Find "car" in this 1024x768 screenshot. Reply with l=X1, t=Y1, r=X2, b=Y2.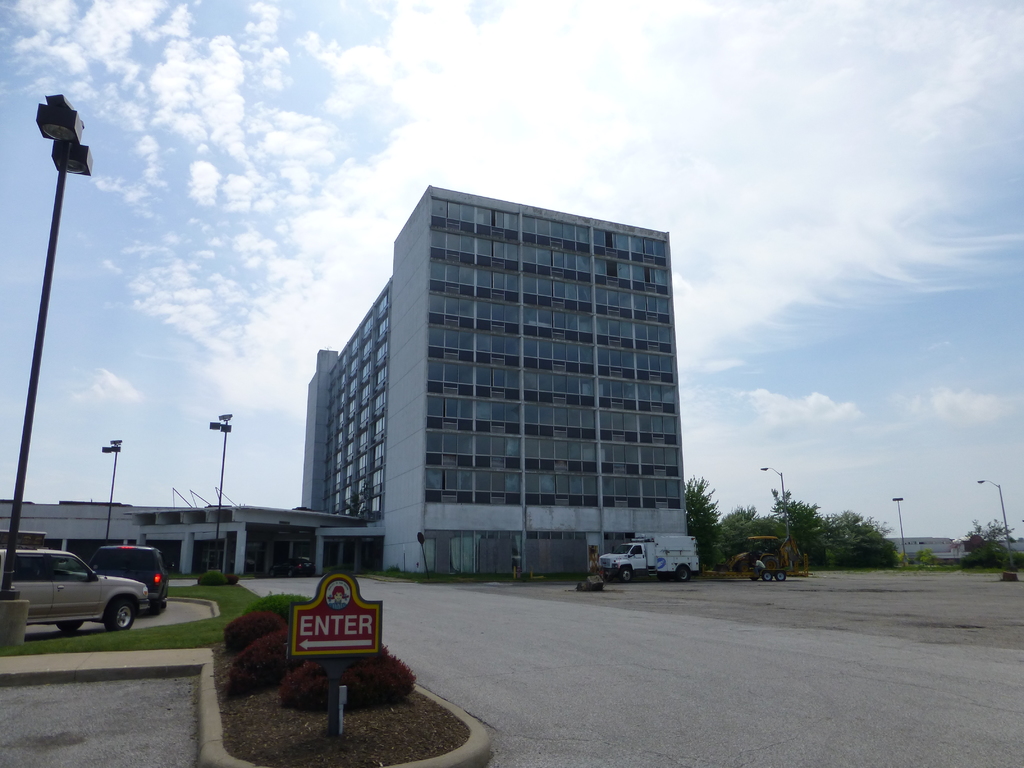
l=95, t=543, r=172, b=607.
